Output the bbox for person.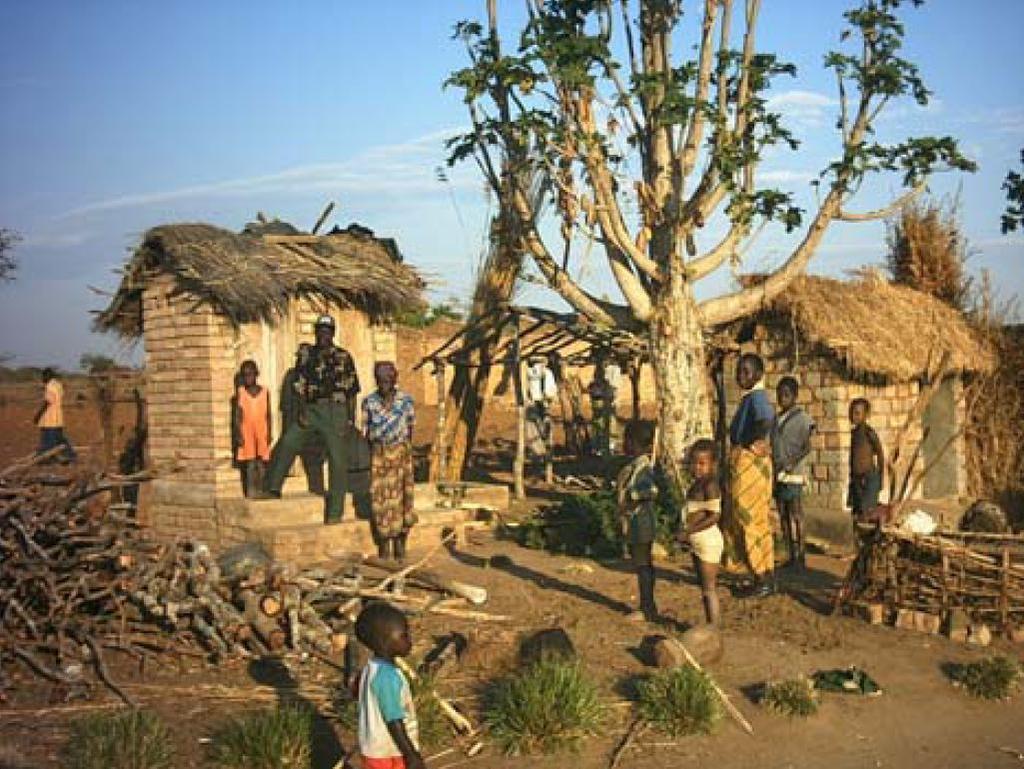
select_region(254, 311, 363, 528).
